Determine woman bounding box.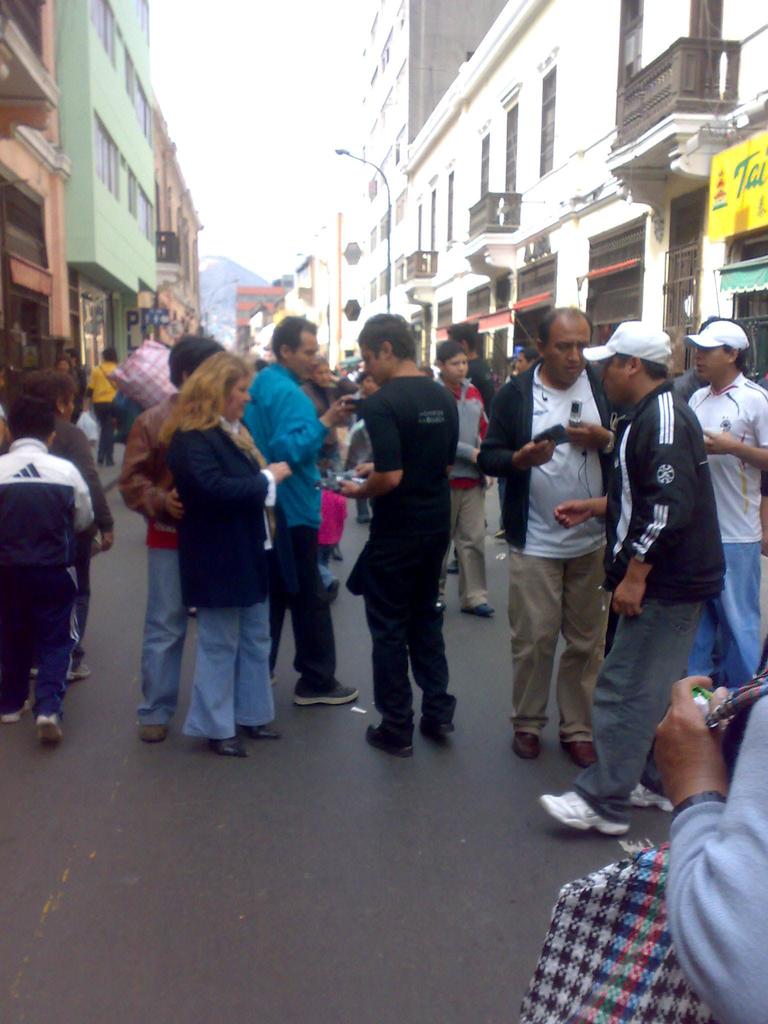
Determined: l=38, t=372, r=121, b=684.
